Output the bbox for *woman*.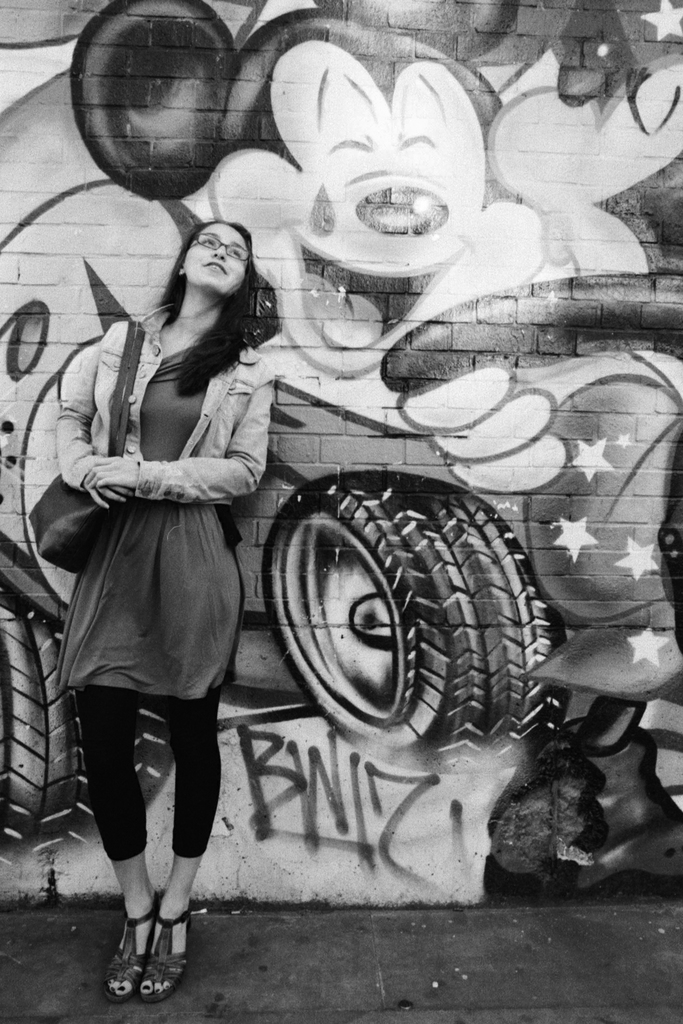
<region>59, 203, 272, 1004</region>.
